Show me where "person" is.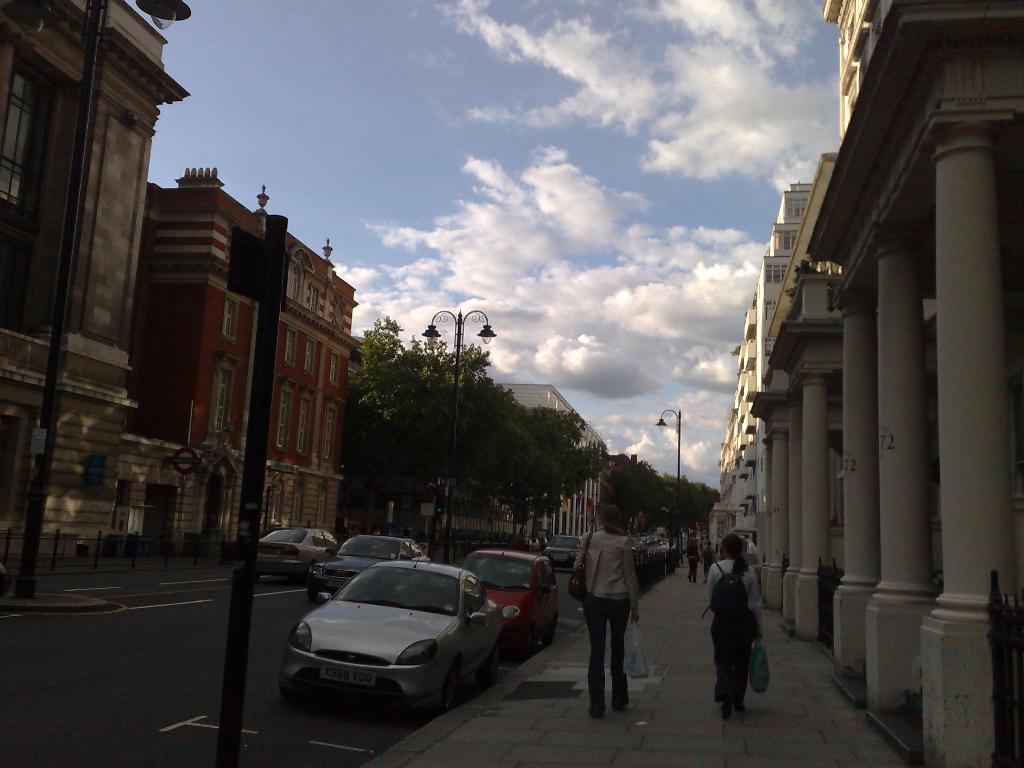
"person" is at box=[687, 532, 702, 580].
